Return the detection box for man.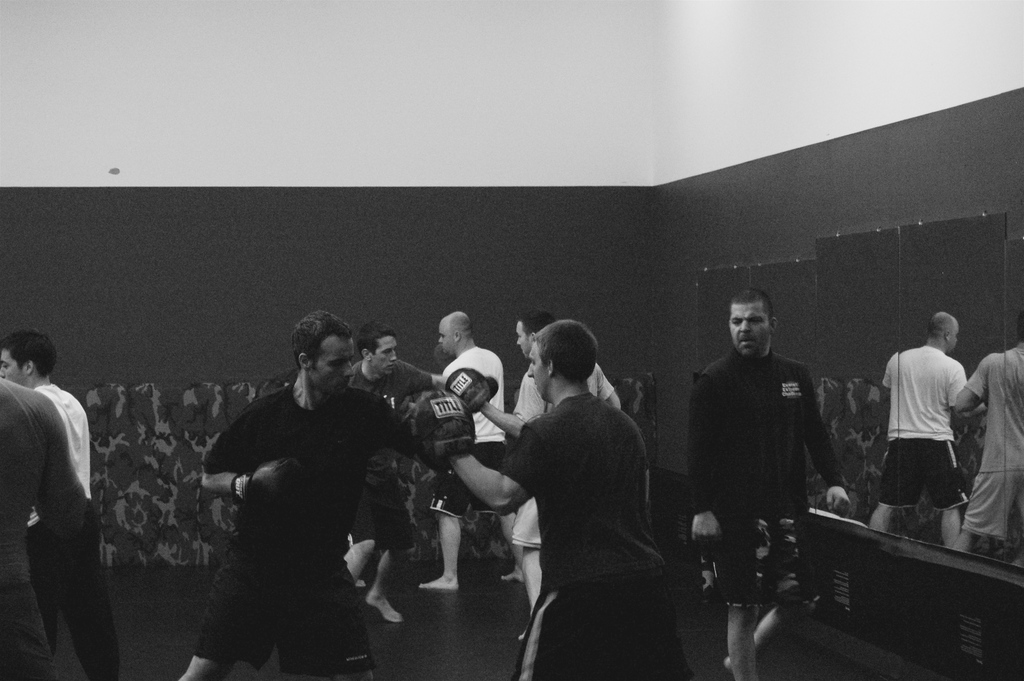
select_region(690, 292, 862, 680).
